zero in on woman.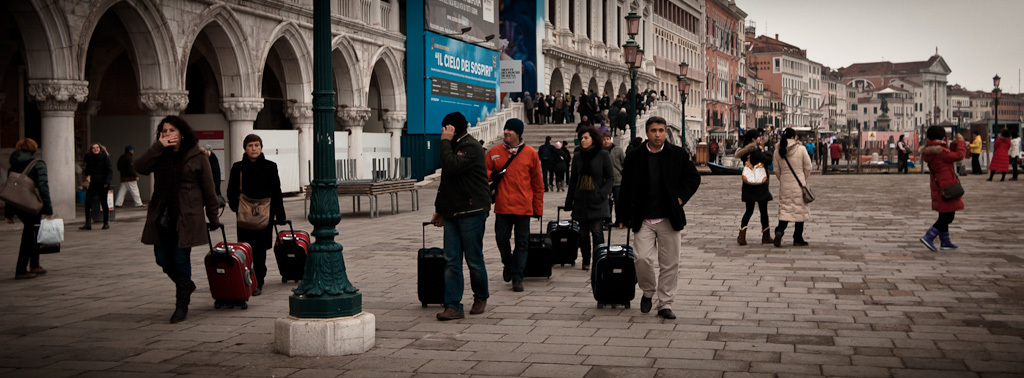
Zeroed in: box(918, 125, 966, 250).
